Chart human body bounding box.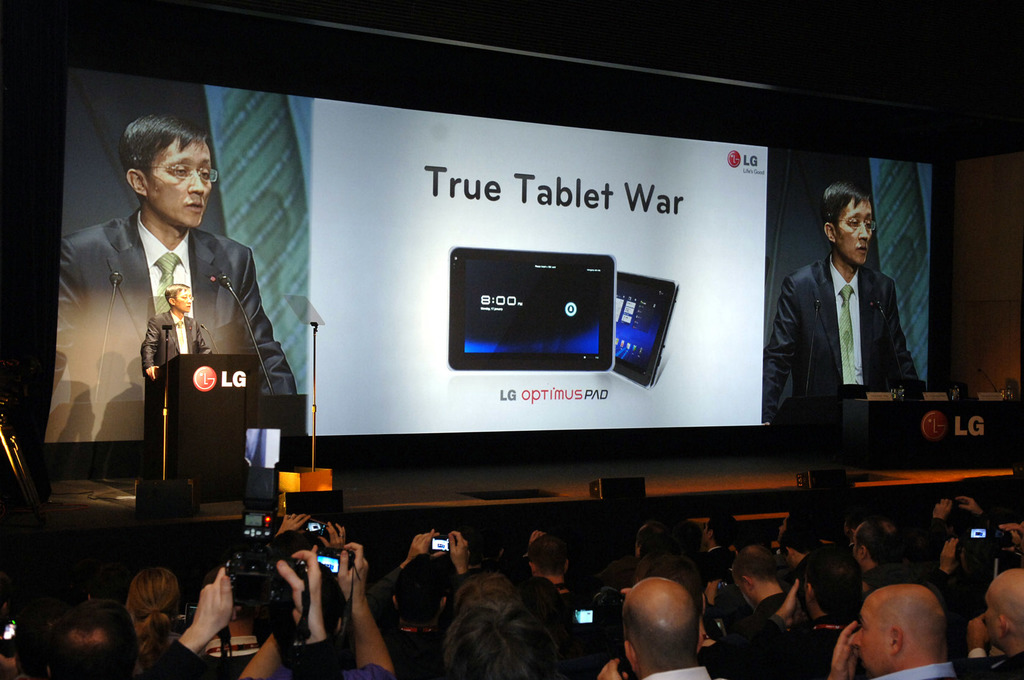
Charted: locate(140, 309, 214, 381).
